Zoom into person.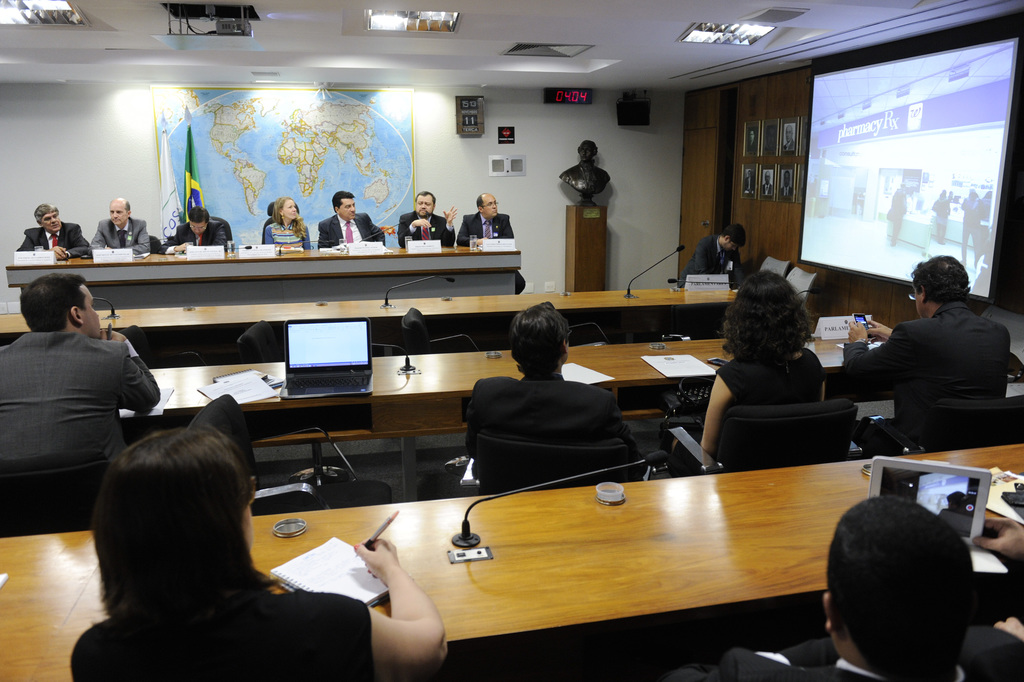
Zoom target: Rect(708, 273, 834, 464).
